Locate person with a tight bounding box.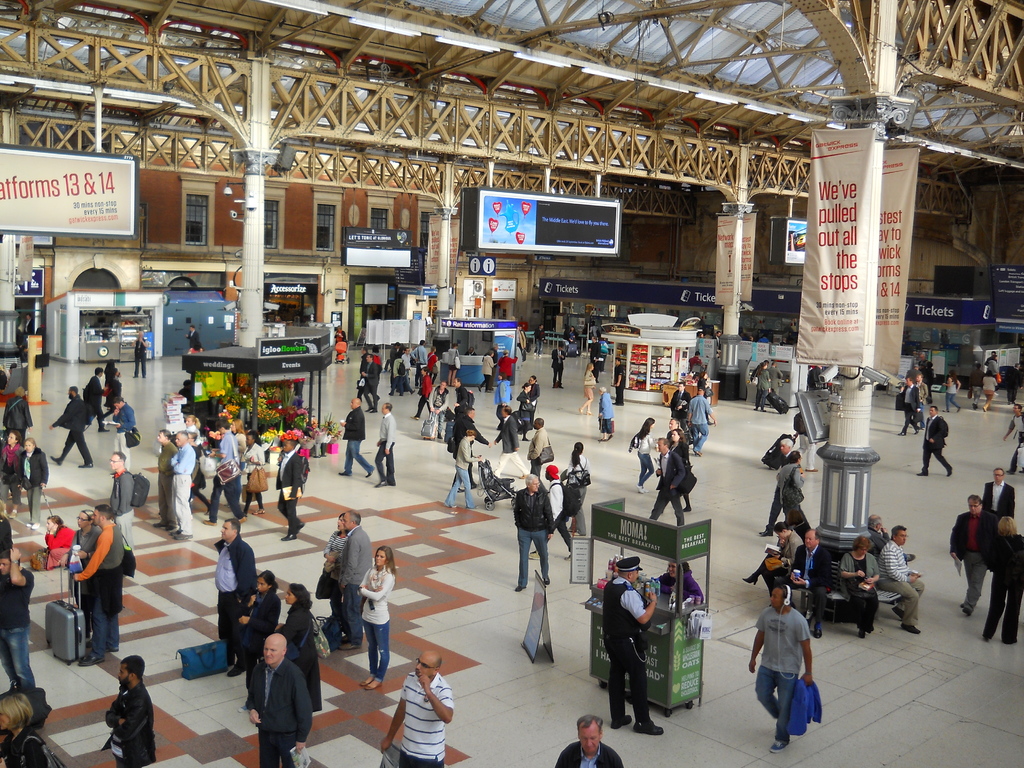
[x1=605, y1=556, x2=657, y2=735].
